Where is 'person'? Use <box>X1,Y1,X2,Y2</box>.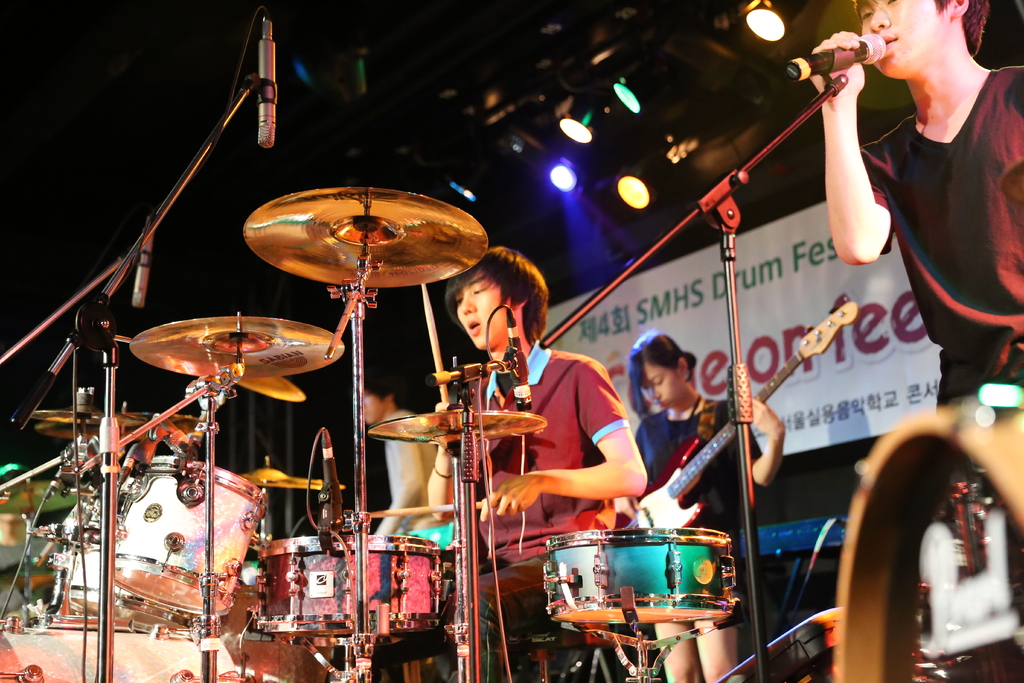
<box>828,0,1023,409</box>.
